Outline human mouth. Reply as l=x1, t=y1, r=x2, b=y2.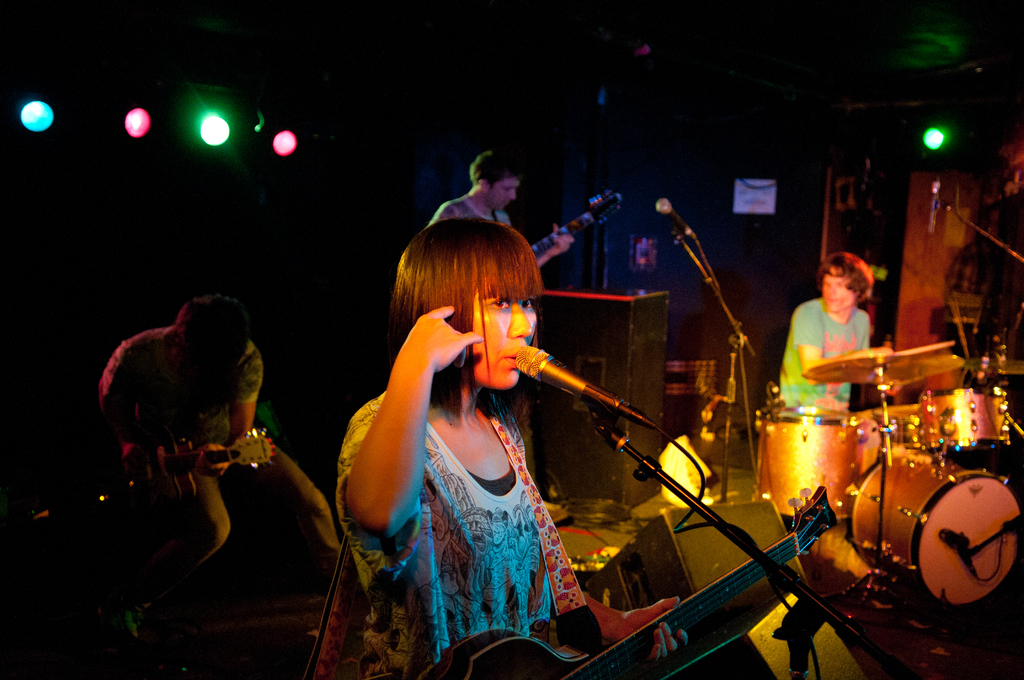
l=500, t=352, r=515, b=369.
